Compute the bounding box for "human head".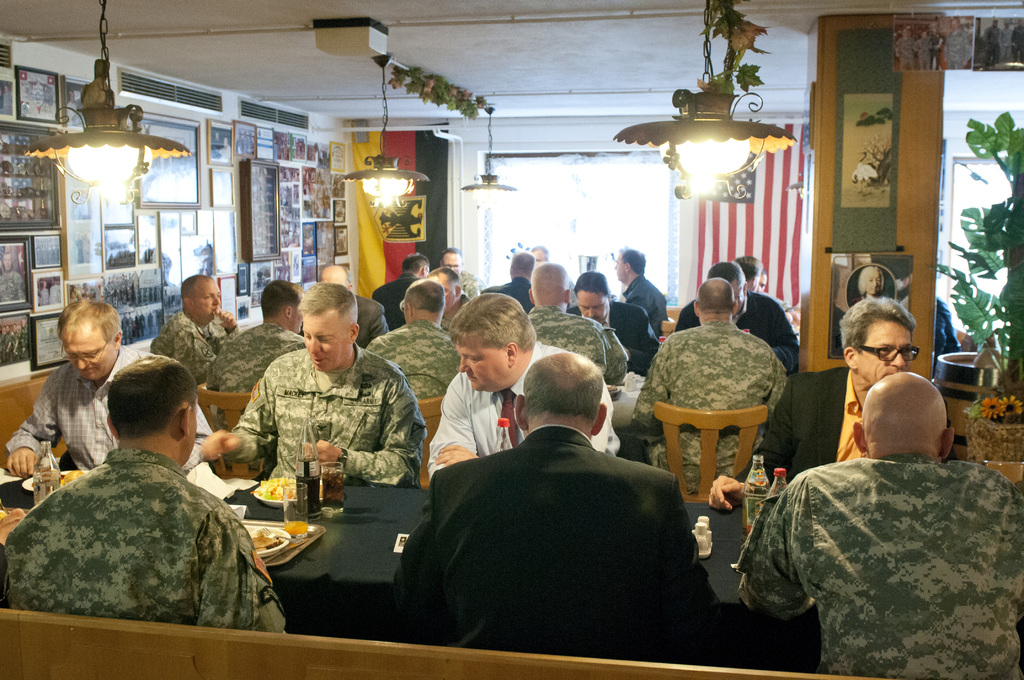
box=[180, 271, 220, 324].
